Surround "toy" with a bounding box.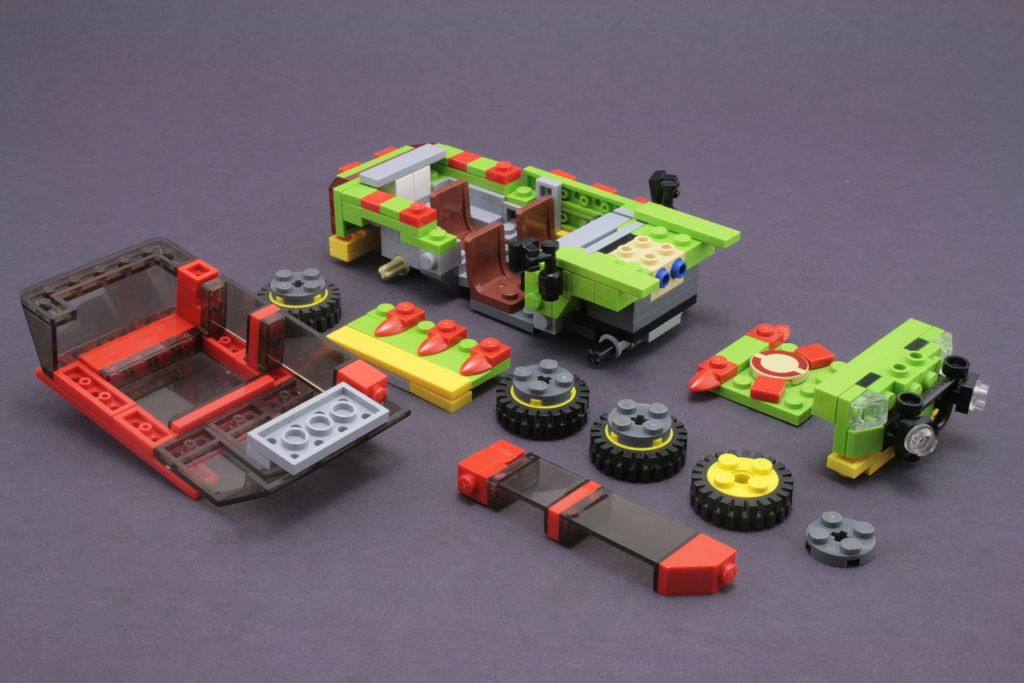
select_region(687, 448, 795, 531).
